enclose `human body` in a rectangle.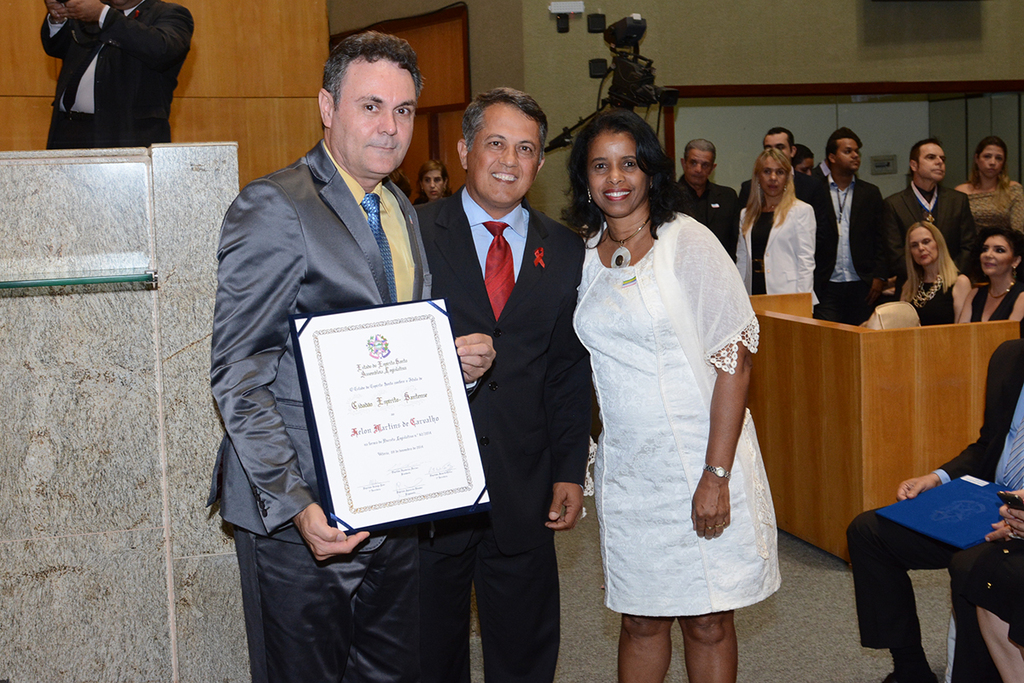
detection(796, 166, 884, 316).
